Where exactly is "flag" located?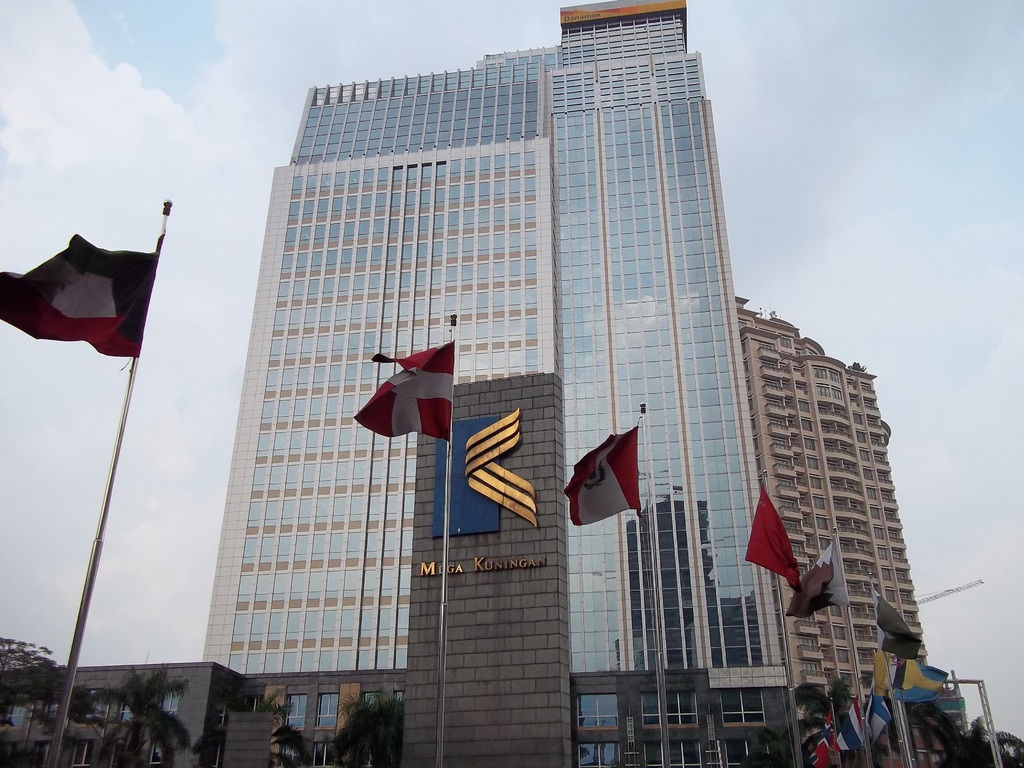
Its bounding box is l=874, t=639, r=904, b=701.
